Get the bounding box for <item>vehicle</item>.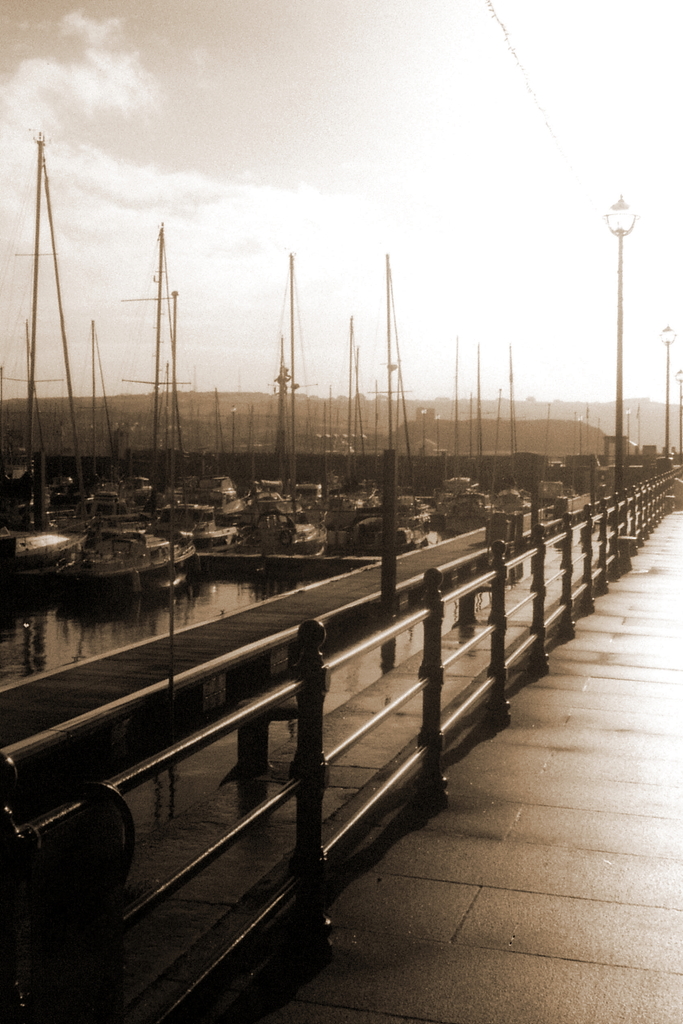
x1=520 y1=393 x2=575 y2=522.
